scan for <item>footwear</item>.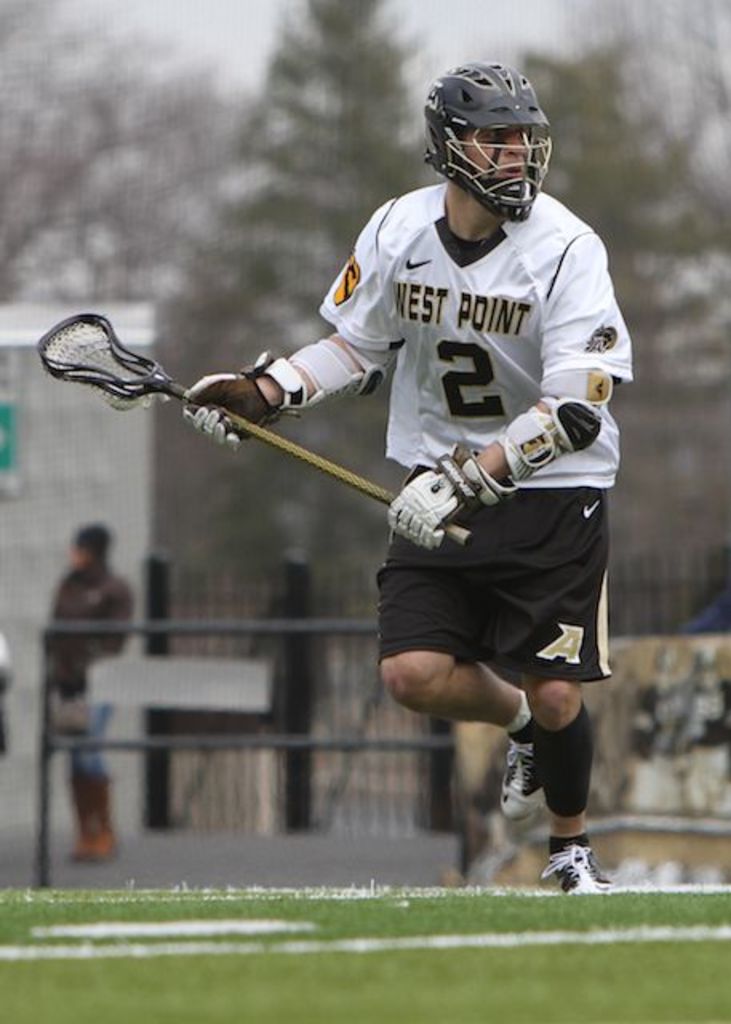
Scan result: bbox=[67, 773, 96, 861].
